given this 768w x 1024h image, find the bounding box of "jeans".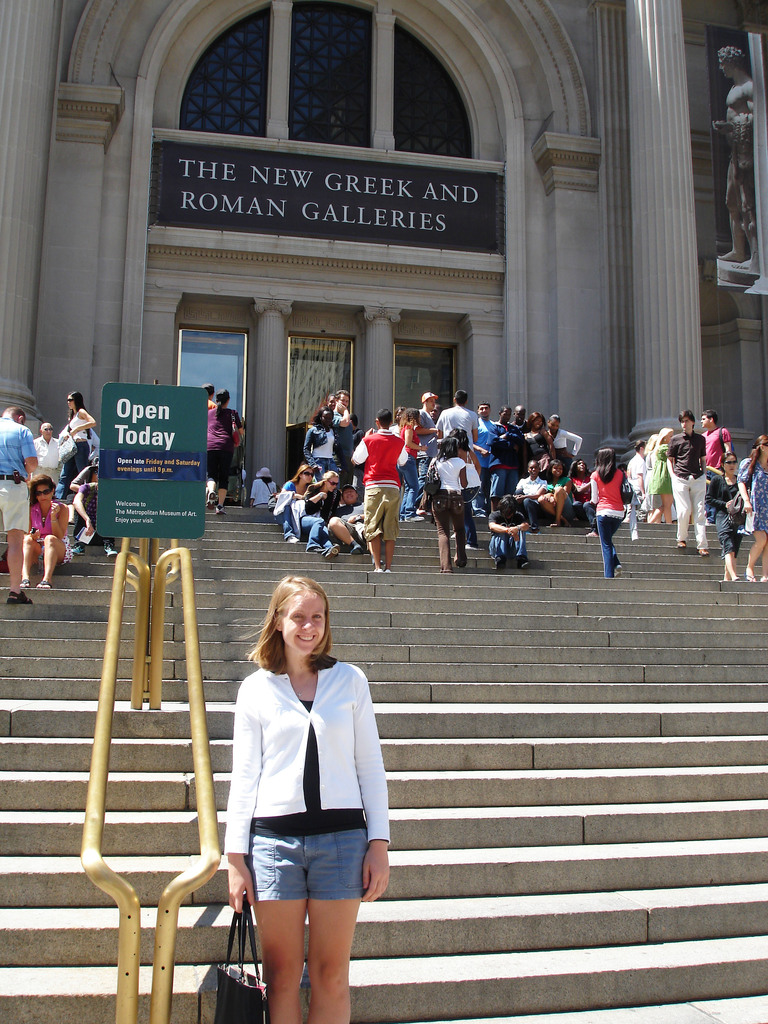
box=[598, 516, 621, 581].
